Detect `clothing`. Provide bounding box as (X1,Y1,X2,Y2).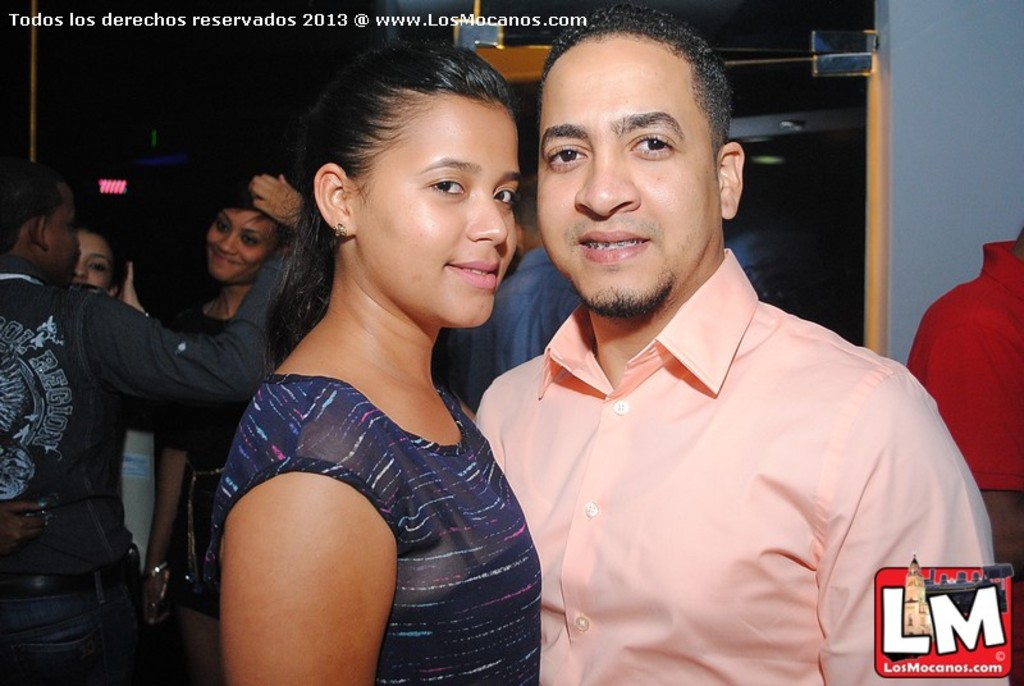
(207,367,553,685).
